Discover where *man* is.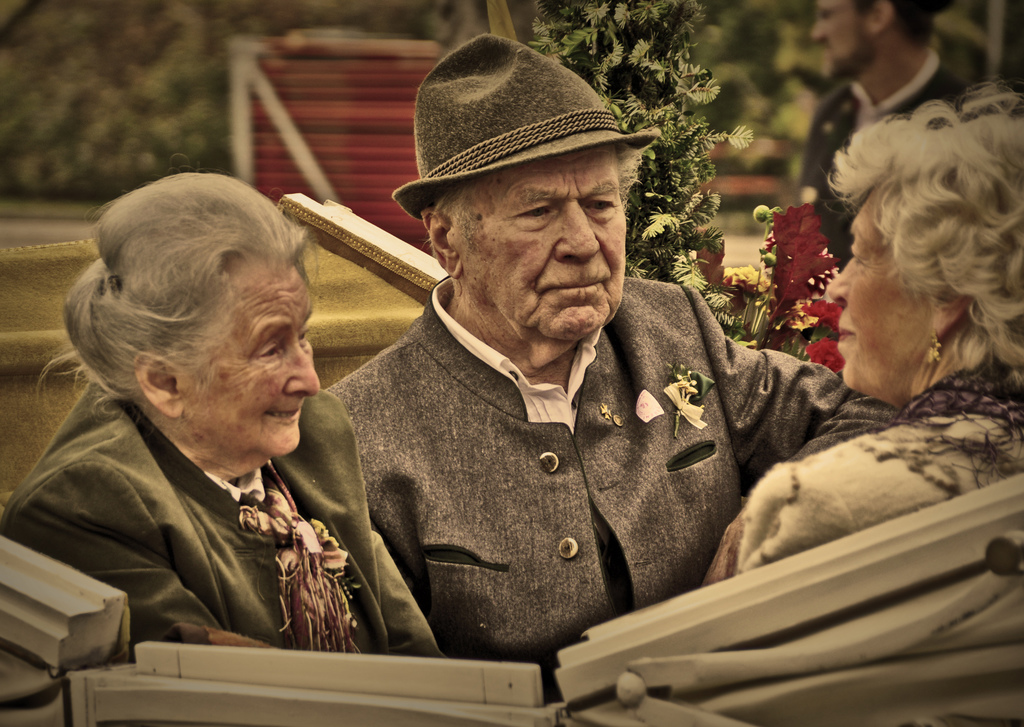
Discovered at Rect(797, 0, 975, 260).
